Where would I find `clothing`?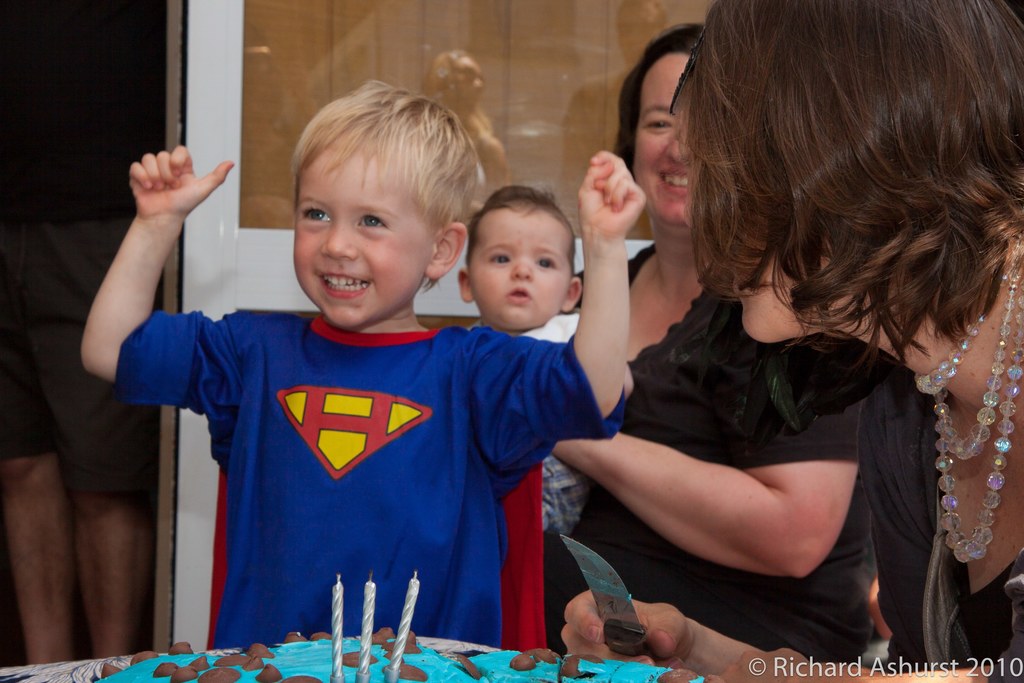
At BBox(850, 381, 1023, 682).
